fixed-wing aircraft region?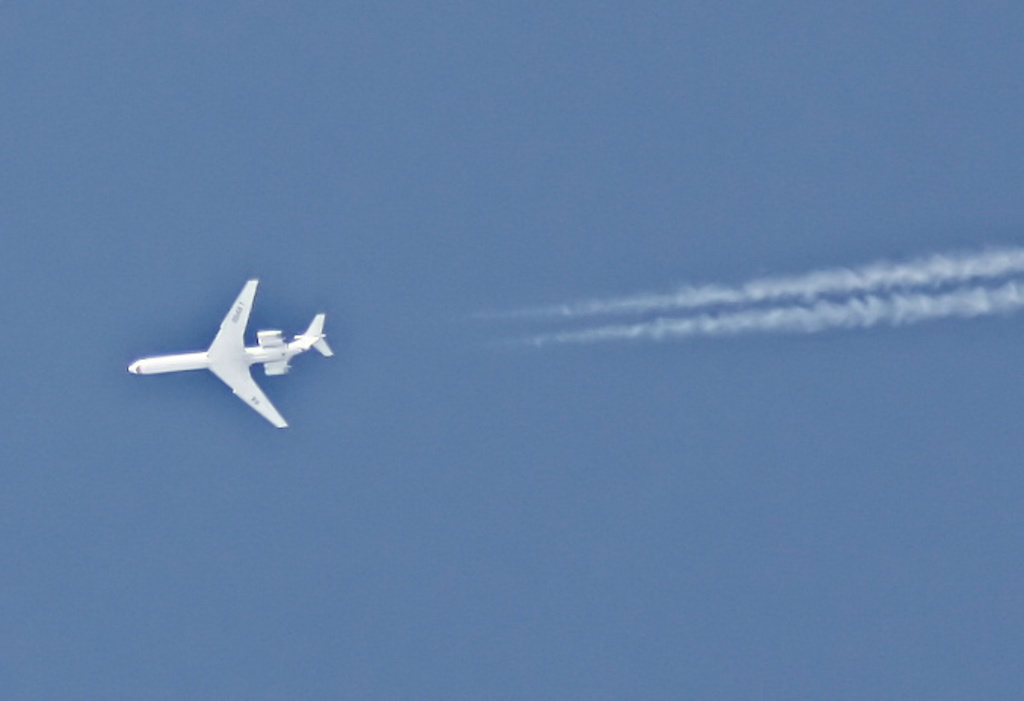
131,276,340,437
